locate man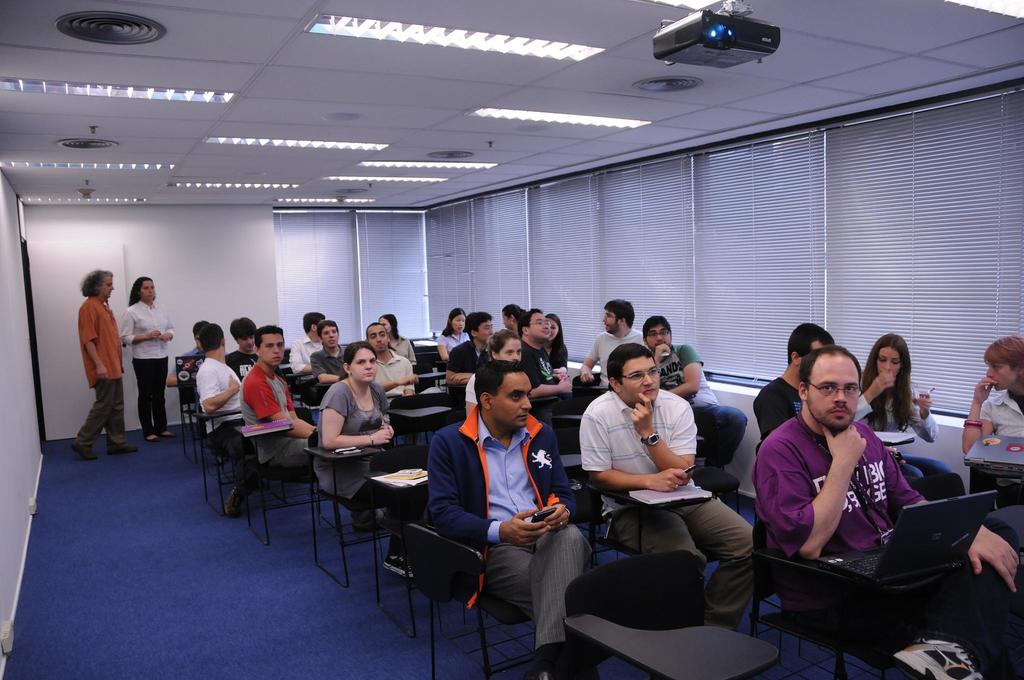
[left=441, top=302, right=506, bottom=393]
